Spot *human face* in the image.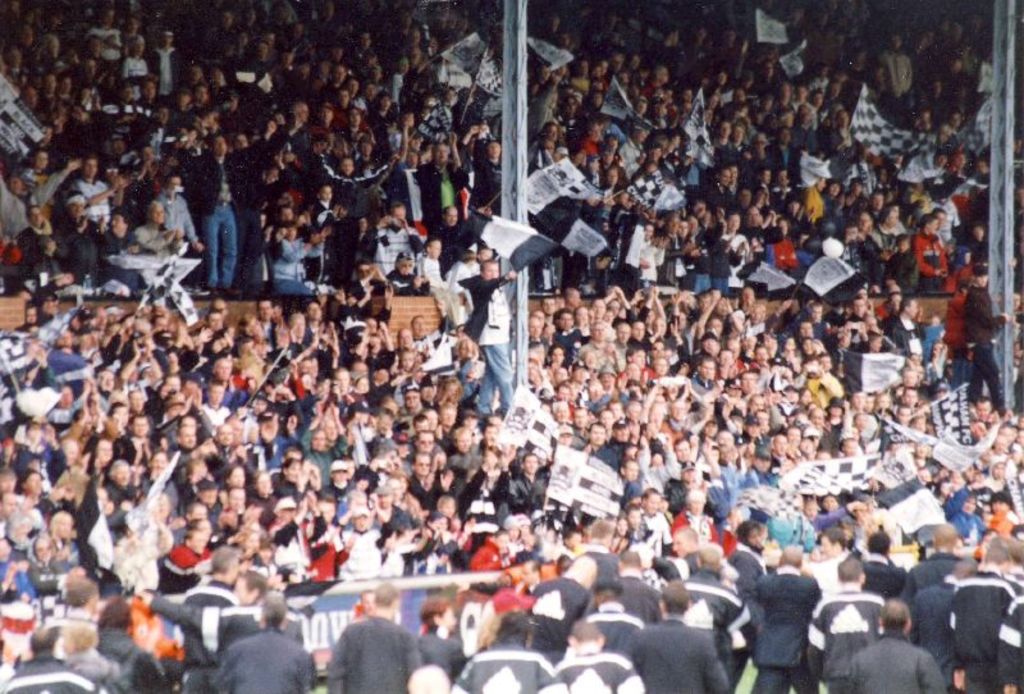
*human face* found at BBox(653, 316, 666, 335).
